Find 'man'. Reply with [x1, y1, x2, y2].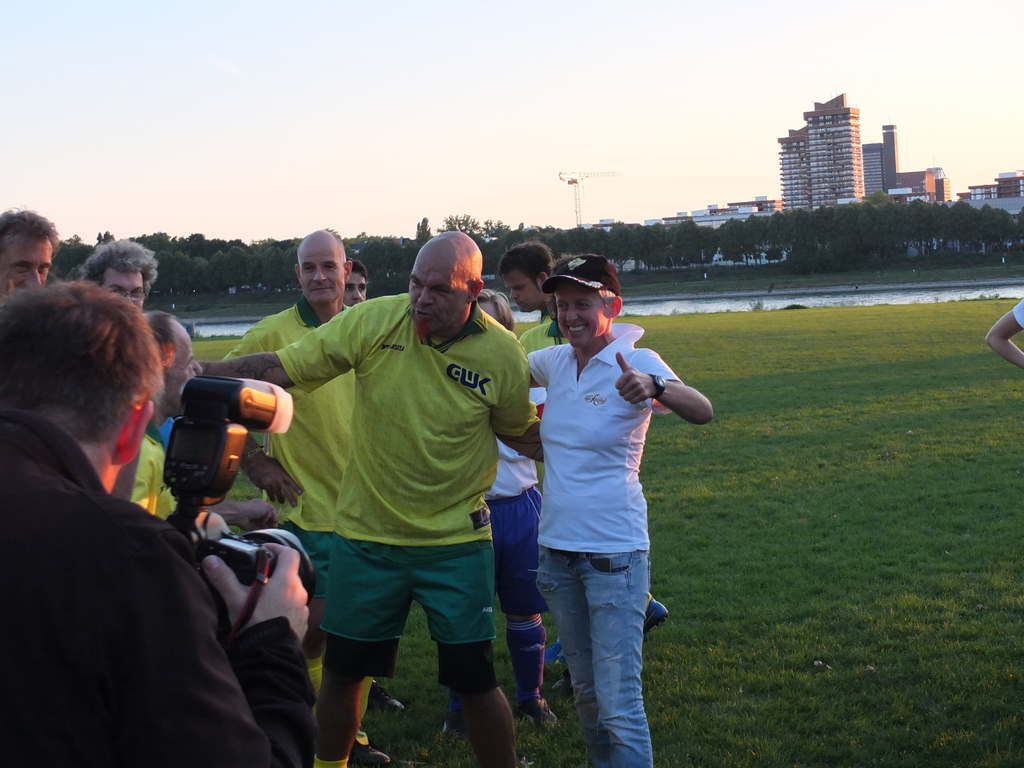
[0, 278, 287, 749].
